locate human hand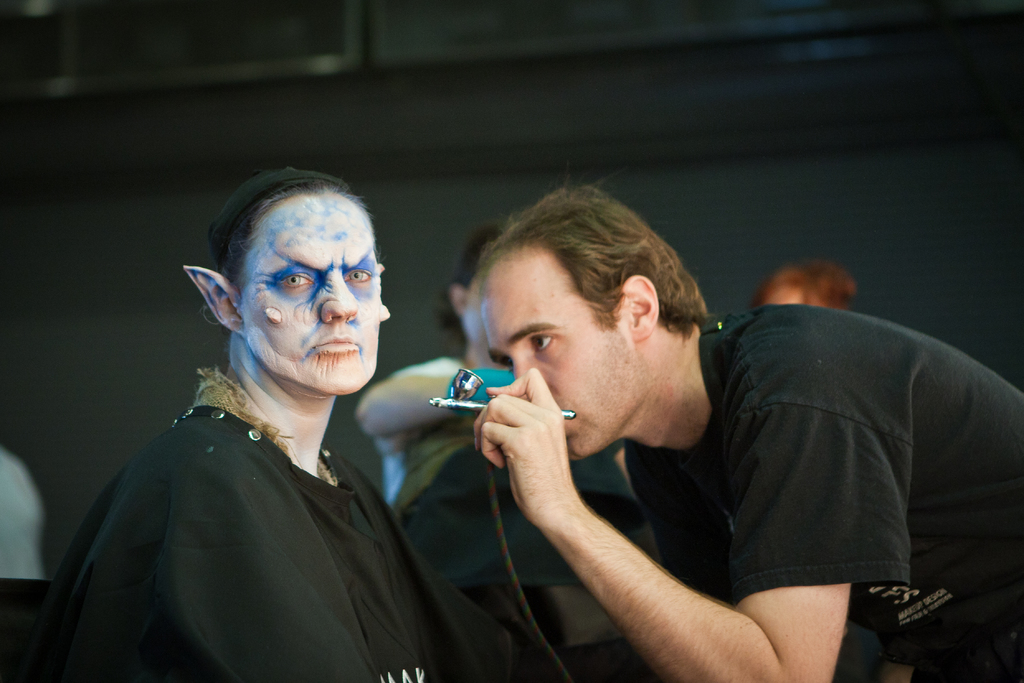
Rect(469, 368, 581, 519)
